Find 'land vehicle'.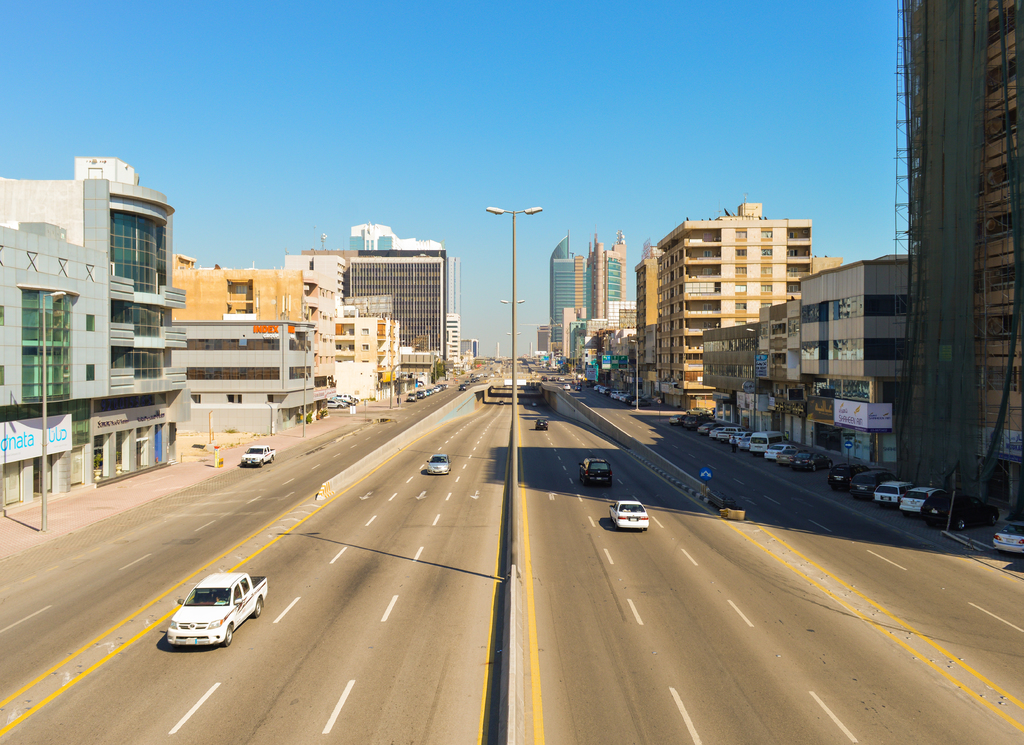
[left=425, top=454, right=452, bottom=476].
